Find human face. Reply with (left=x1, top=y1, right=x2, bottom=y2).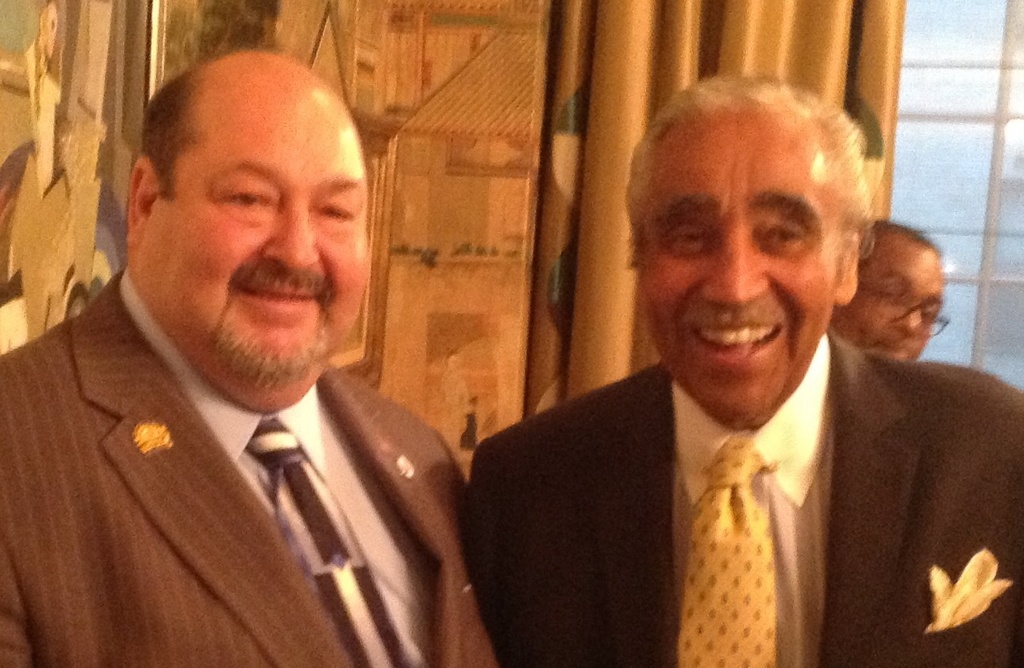
(left=136, top=100, right=377, bottom=402).
